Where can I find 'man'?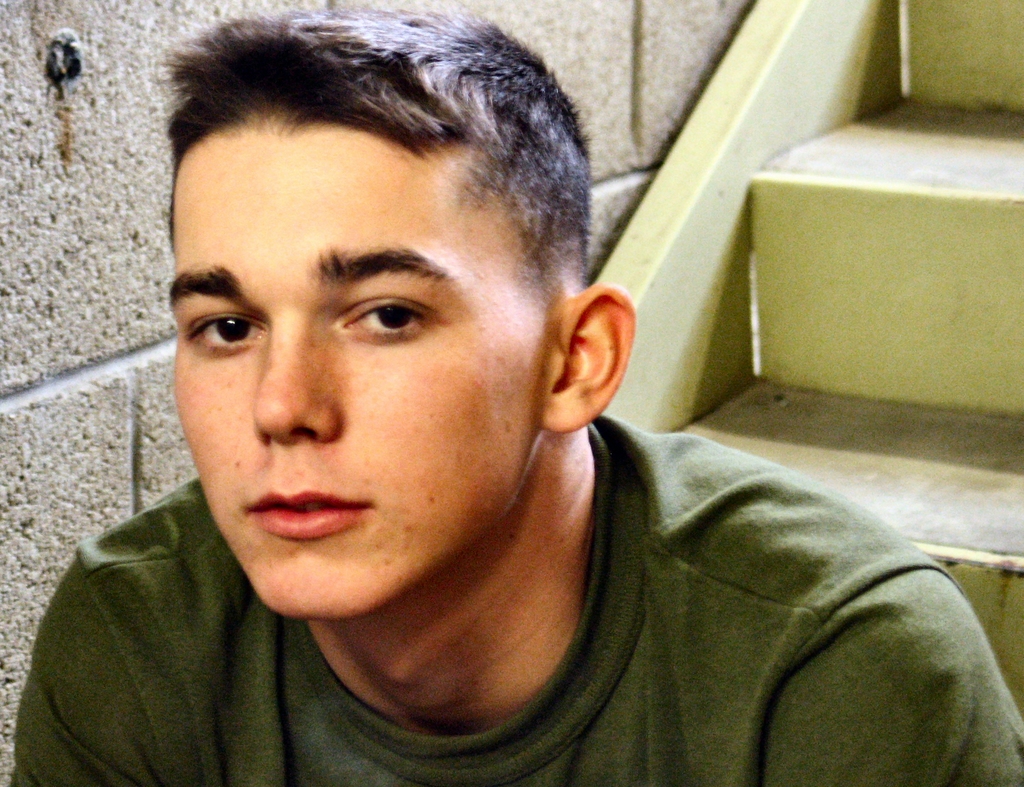
You can find it at box=[8, 1, 1023, 786].
